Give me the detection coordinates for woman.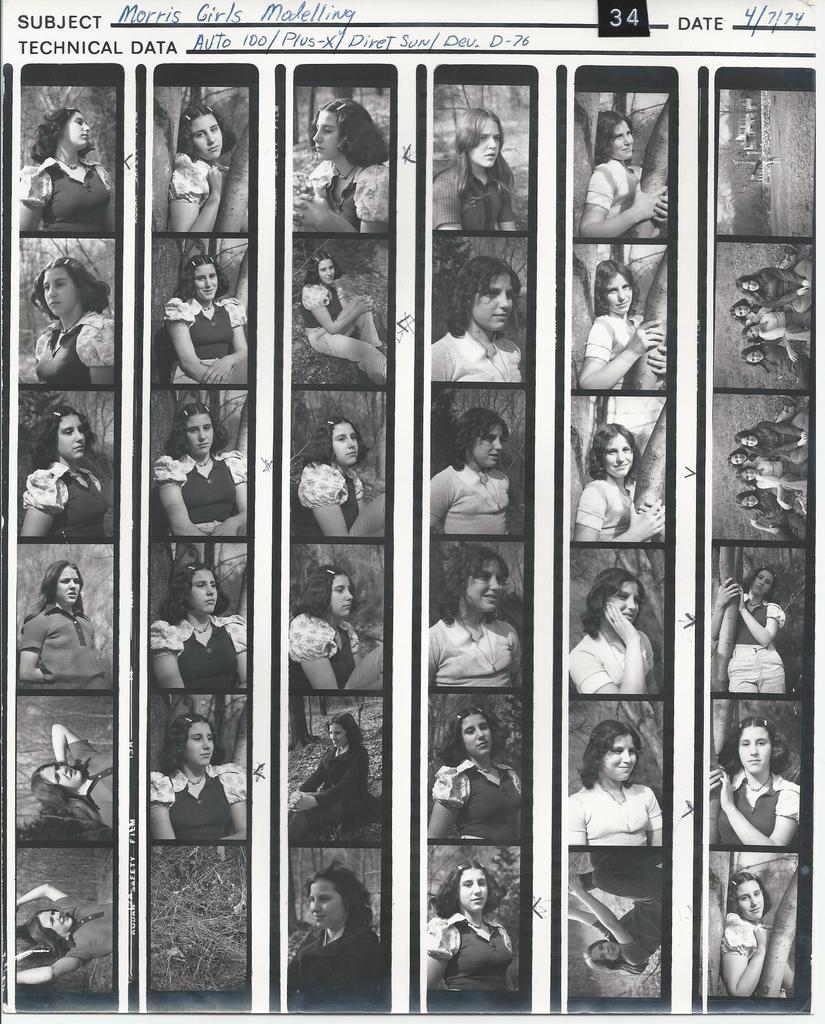
<region>151, 710, 245, 842</region>.
